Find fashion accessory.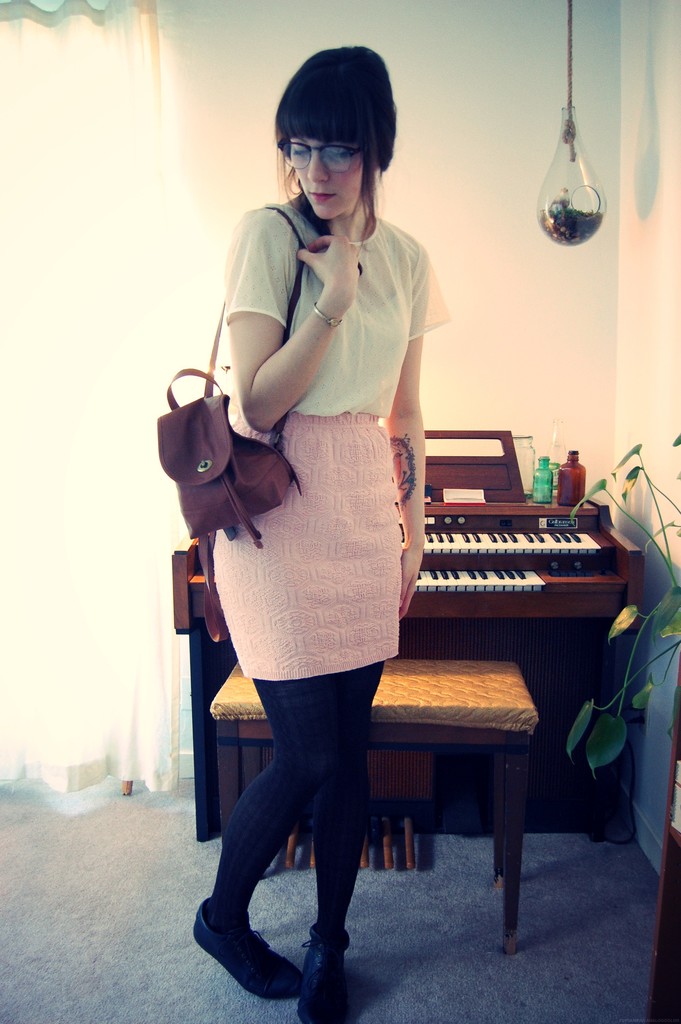
rect(158, 202, 315, 588).
